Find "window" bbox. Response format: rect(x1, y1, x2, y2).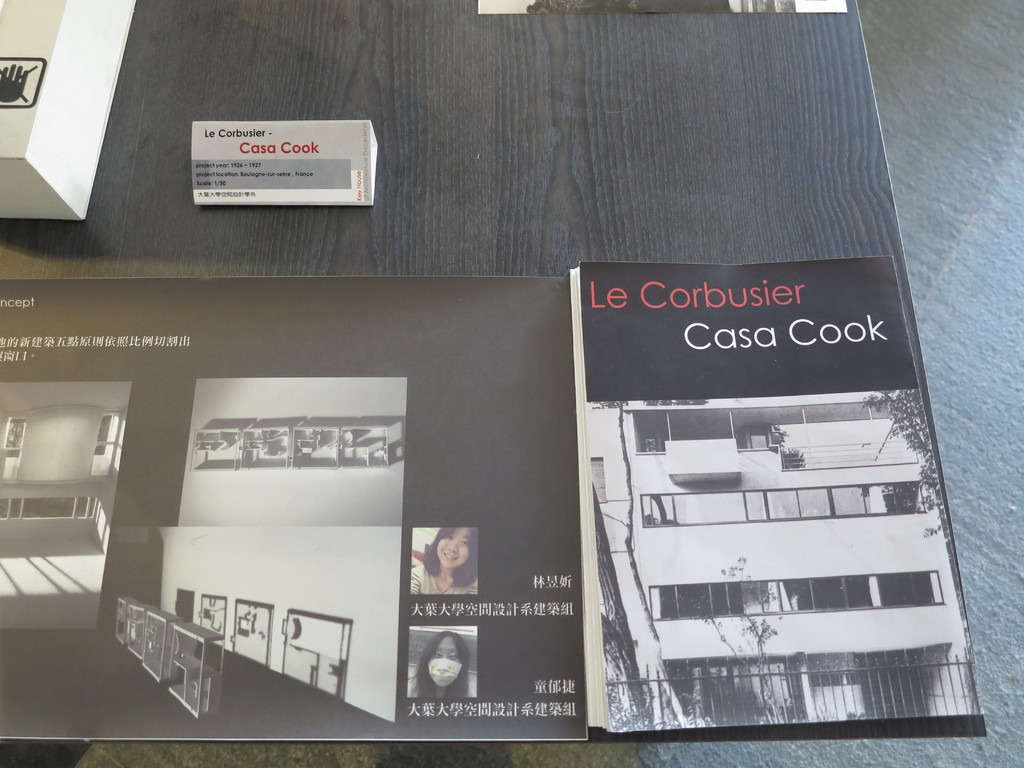
rect(653, 567, 949, 624).
